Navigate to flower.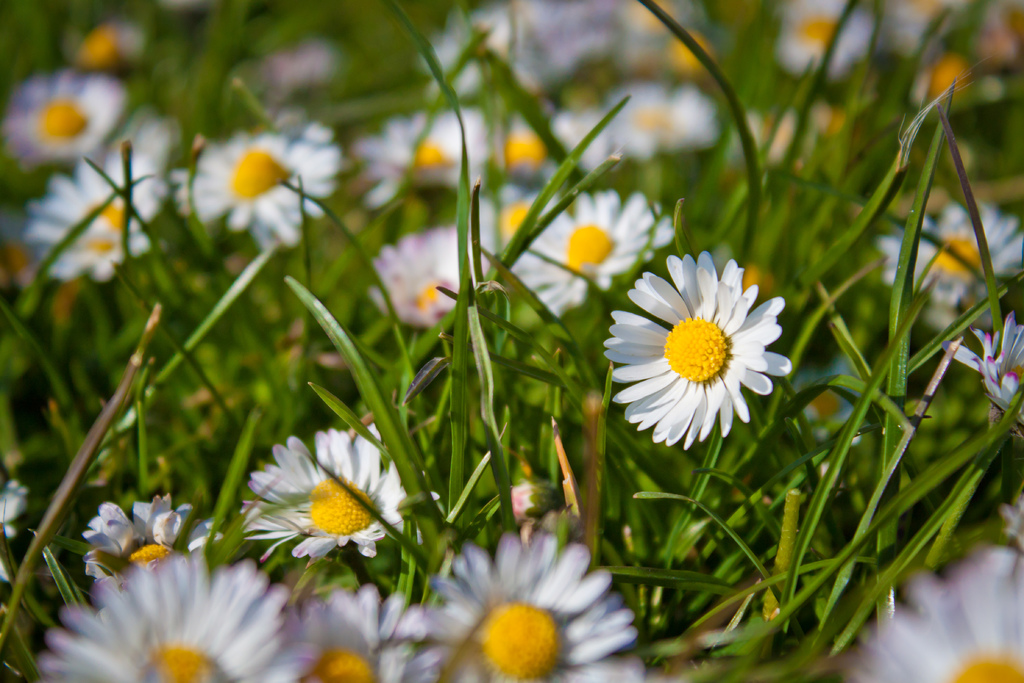
Navigation target: 495:104:579:183.
